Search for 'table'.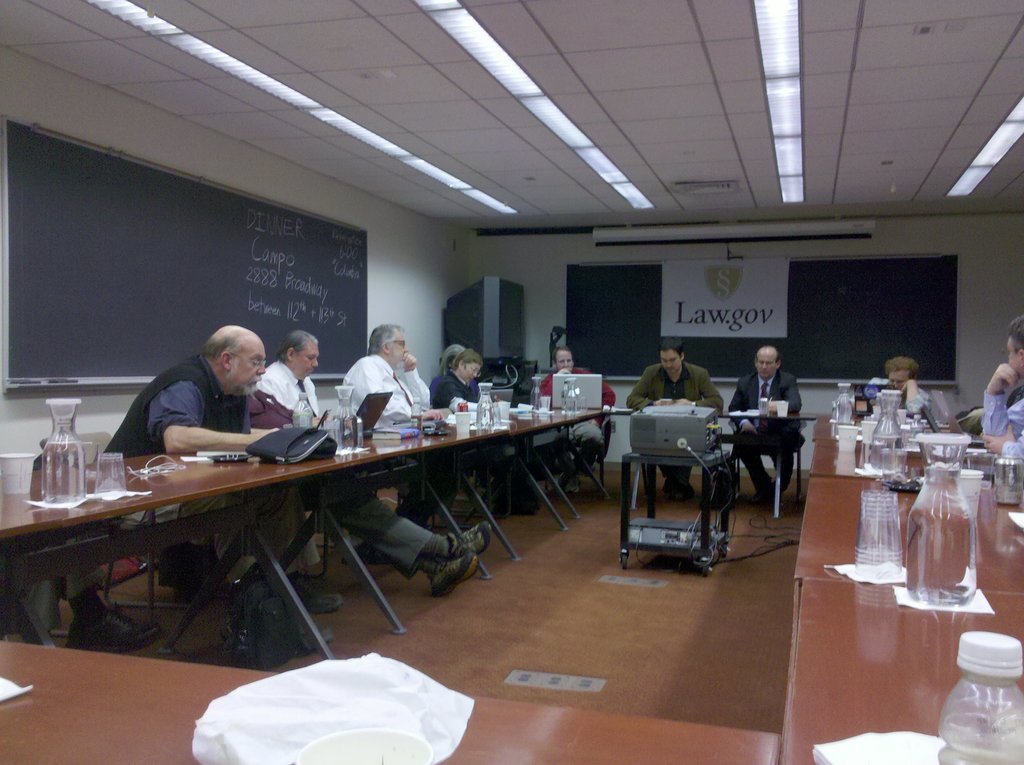
Found at x1=610, y1=410, x2=806, y2=504.
